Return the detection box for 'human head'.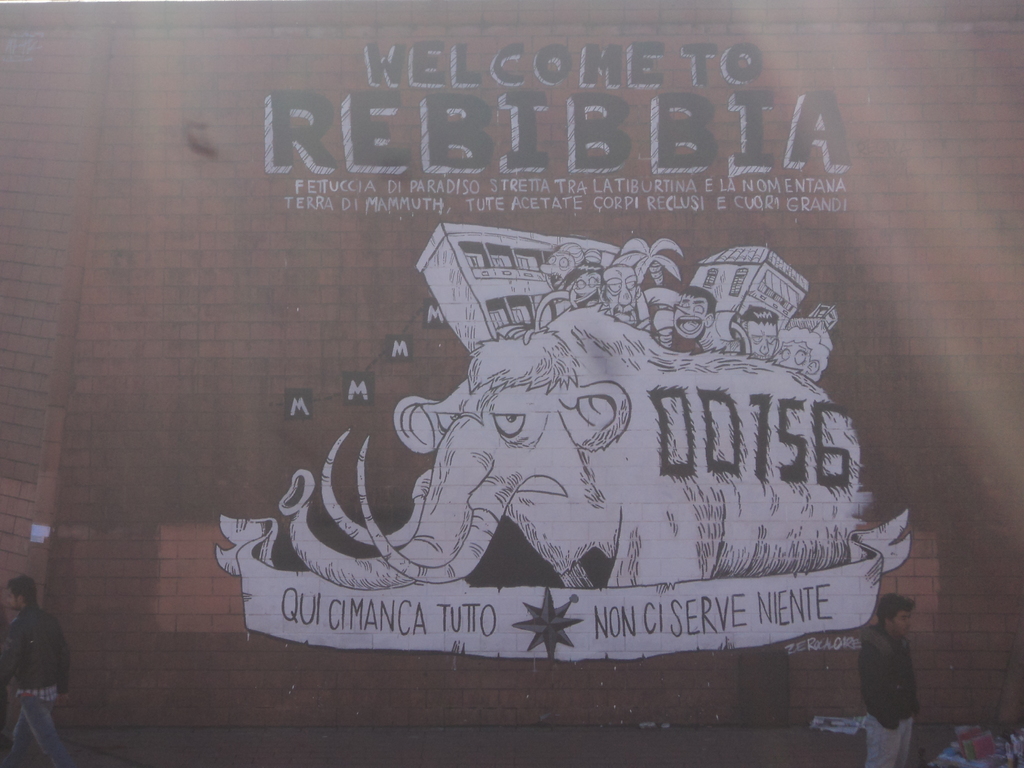
873 590 914 636.
